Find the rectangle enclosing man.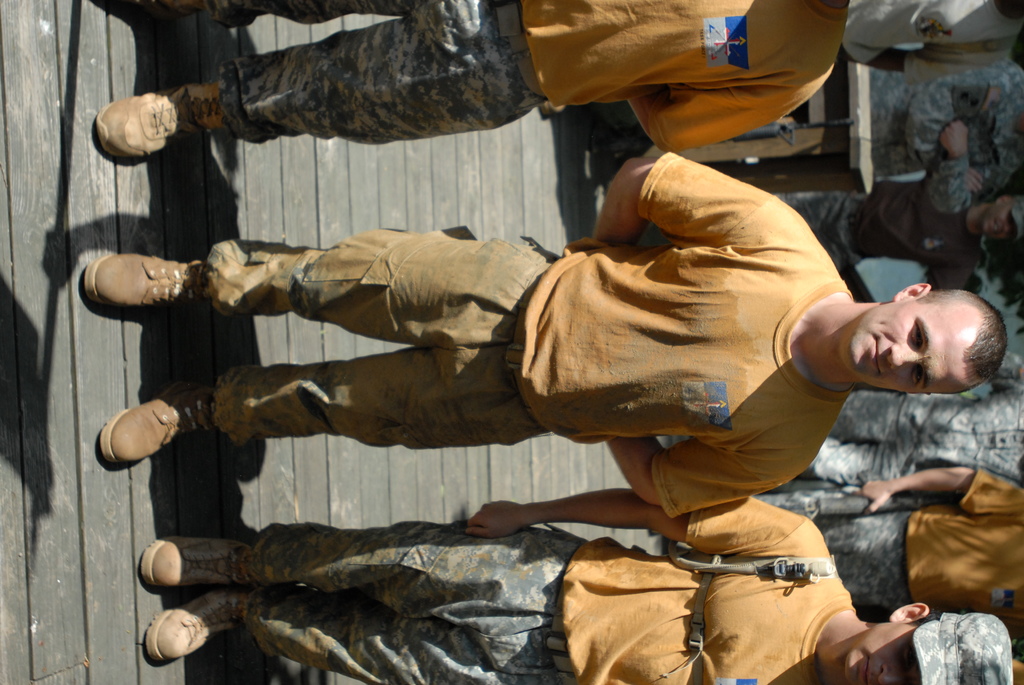
box=[581, 64, 1023, 205].
